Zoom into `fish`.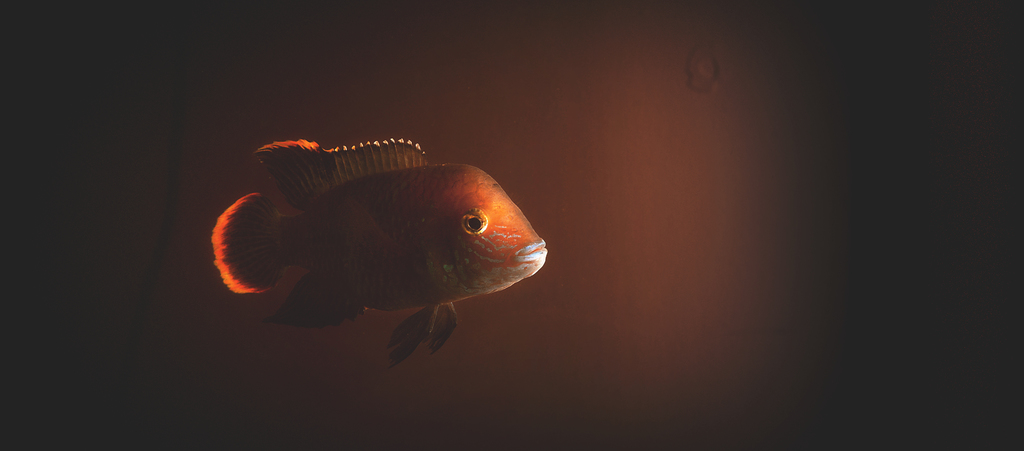
Zoom target: 201,129,536,373.
